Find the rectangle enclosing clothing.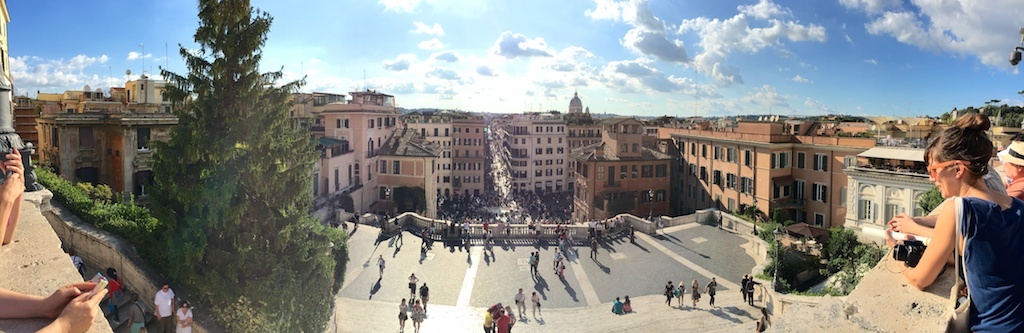
665/286/673/298.
